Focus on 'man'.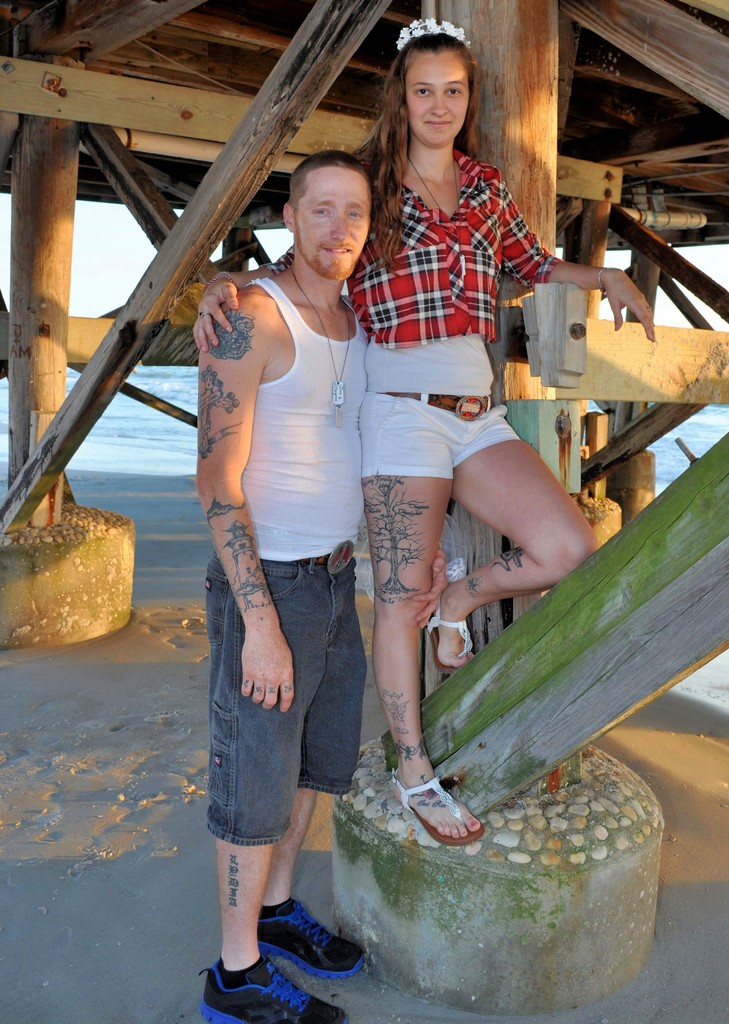
Focused at 196:151:370:1023.
